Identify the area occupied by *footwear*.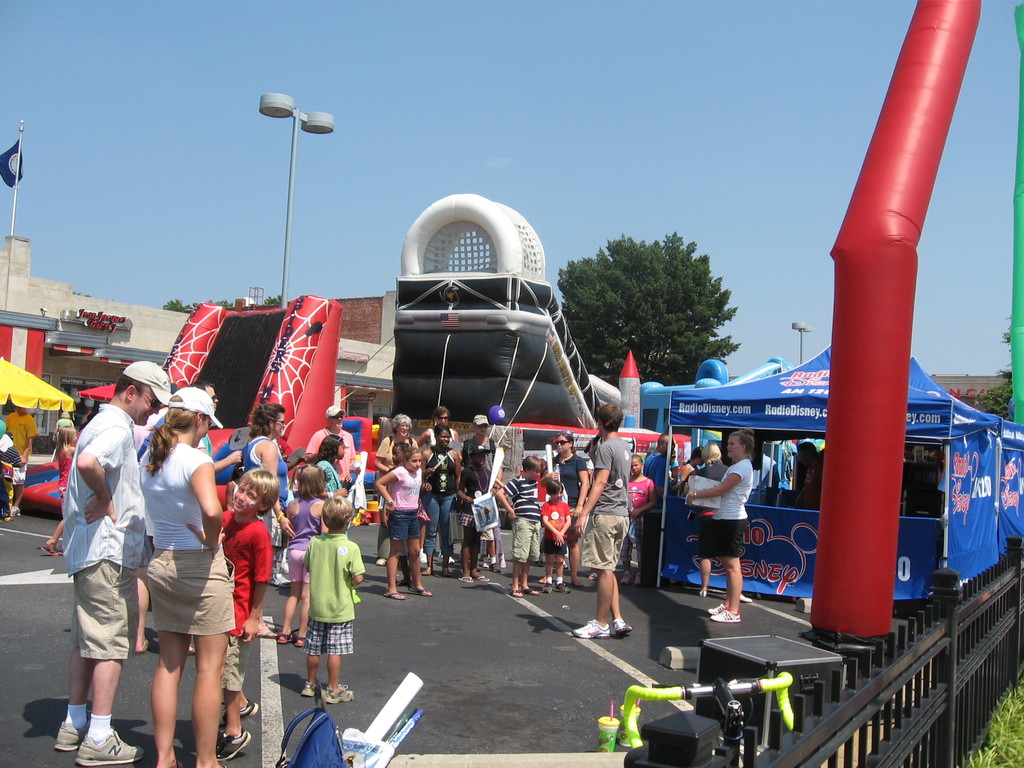
Area: bbox=(573, 580, 582, 587).
